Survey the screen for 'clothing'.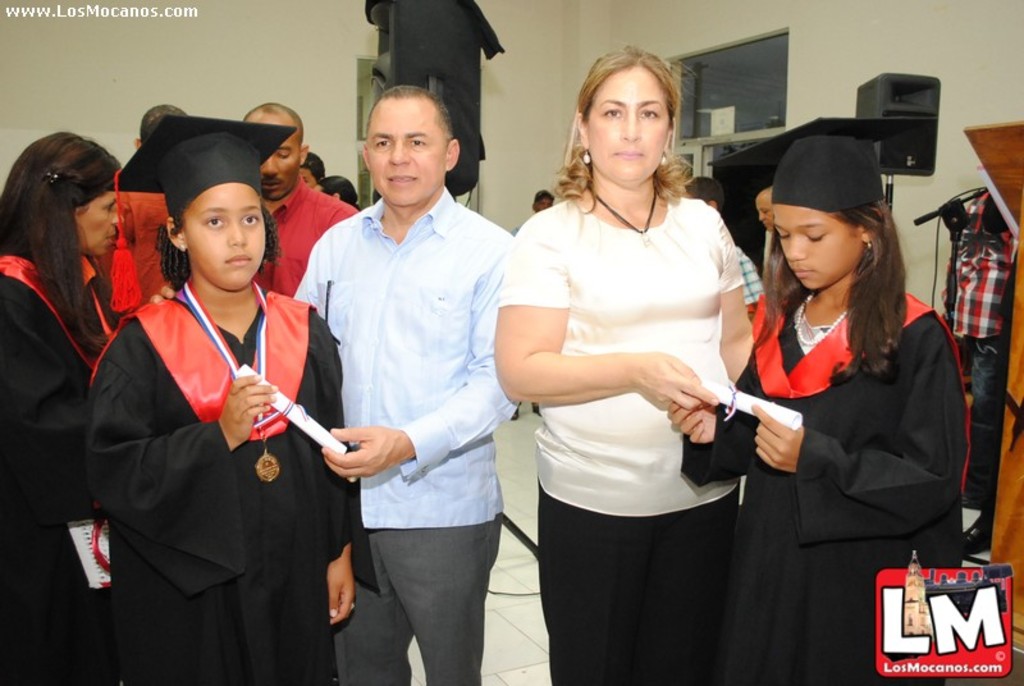
Survey found: {"x1": 754, "y1": 228, "x2": 794, "y2": 317}.
